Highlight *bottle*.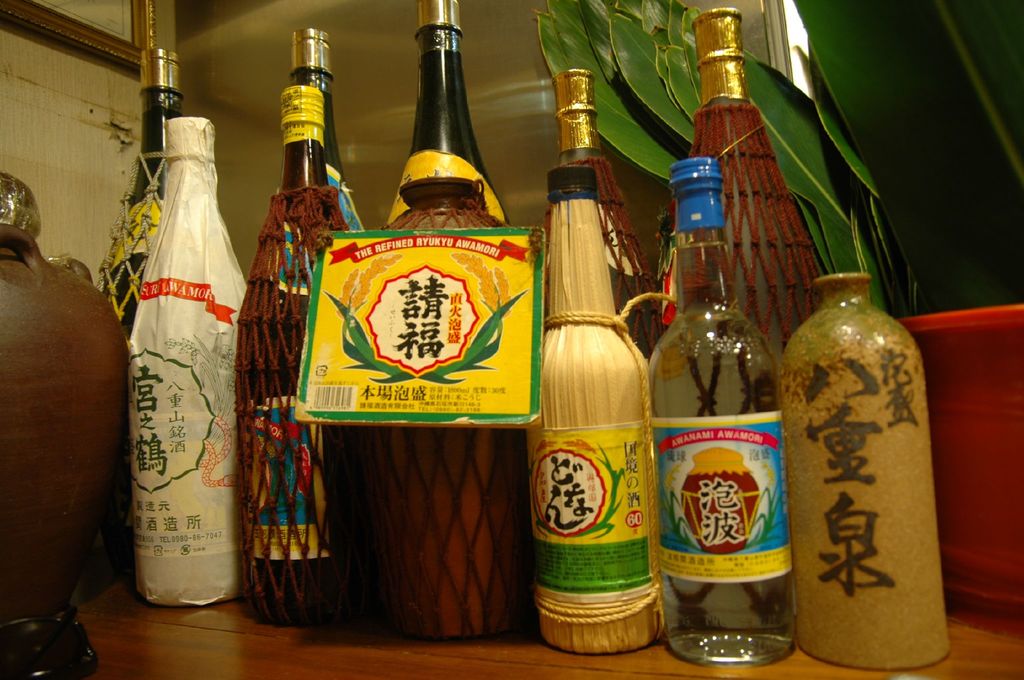
Highlighted region: {"left": 231, "top": 80, "right": 347, "bottom": 625}.
